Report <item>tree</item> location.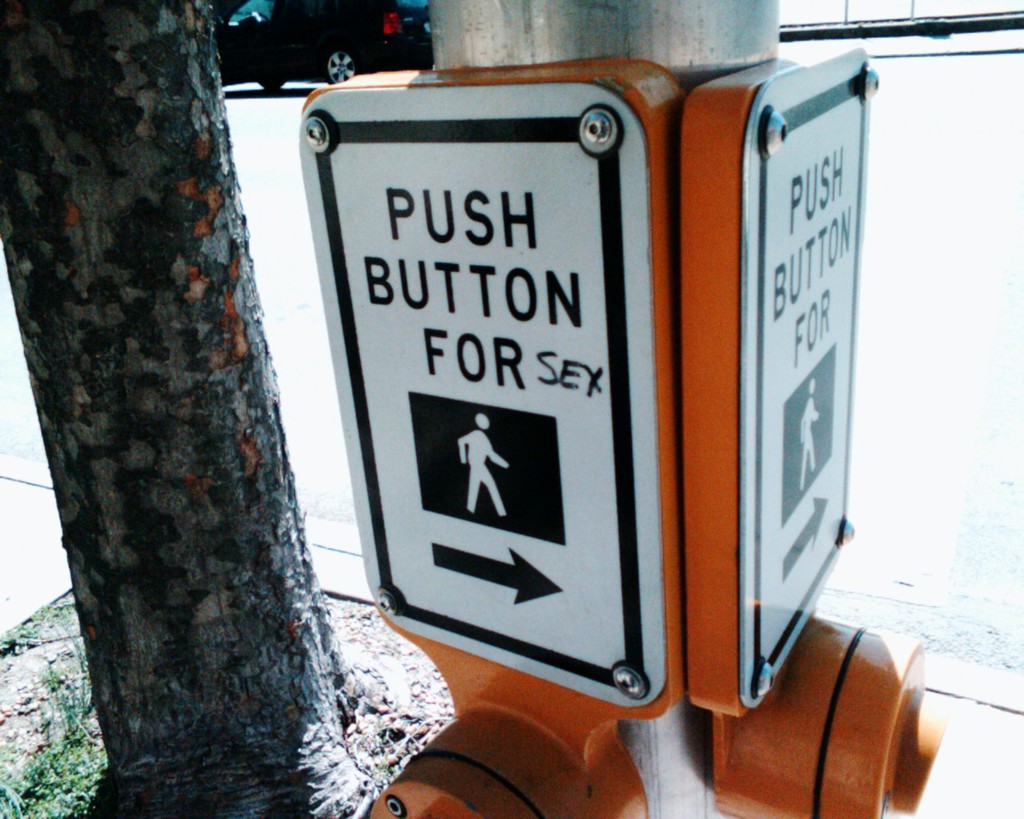
Report: left=1, top=45, right=336, bottom=768.
